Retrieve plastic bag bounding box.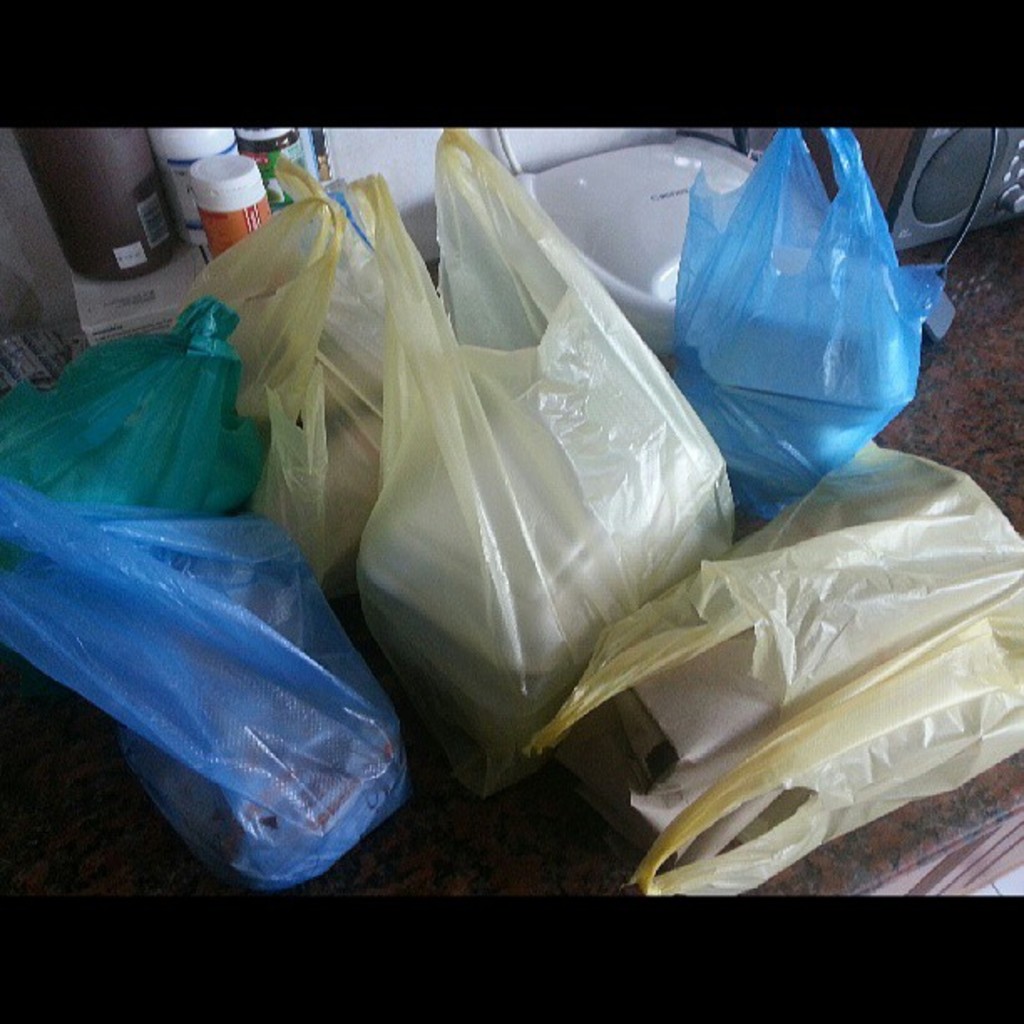
Bounding box: Rect(187, 169, 393, 584).
